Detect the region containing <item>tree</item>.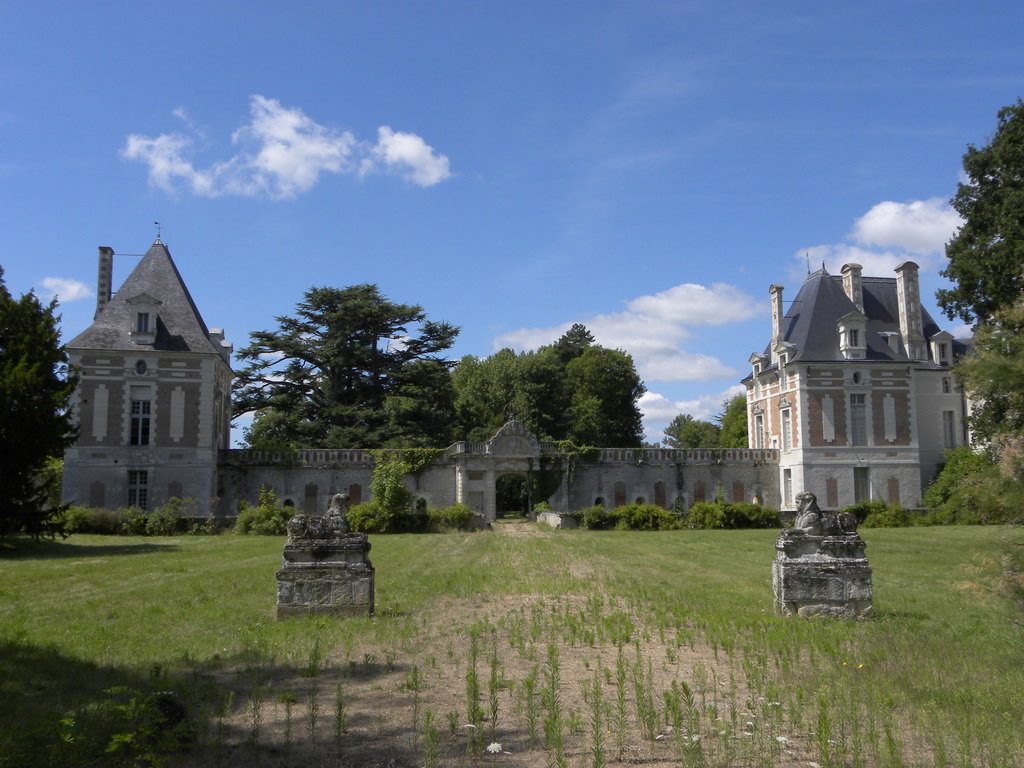
bbox=(0, 257, 92, 547).
